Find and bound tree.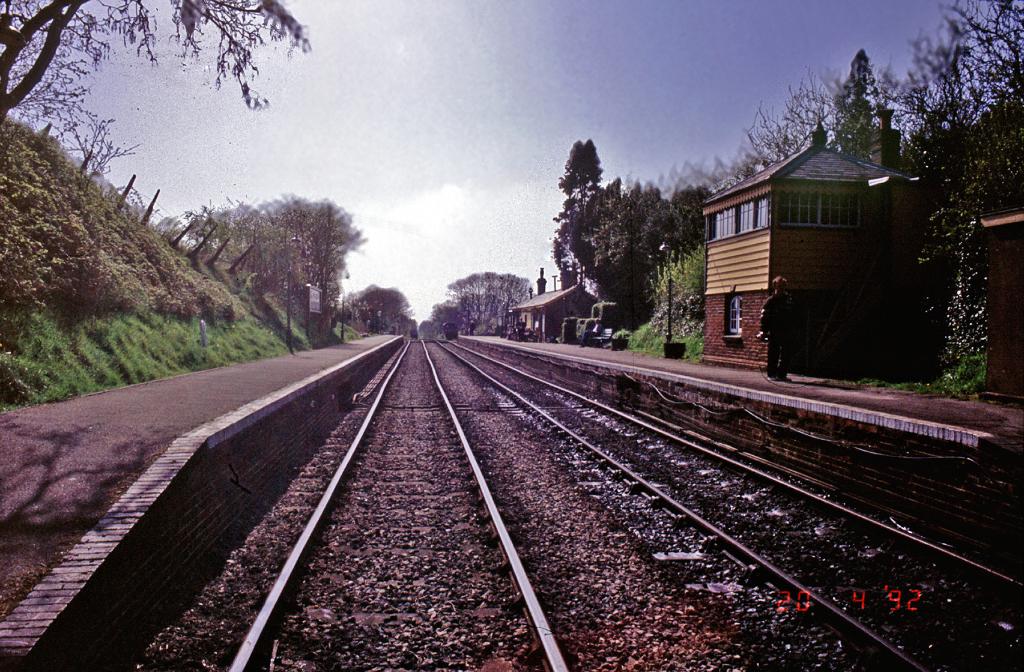
Bound: [550, 141, 610, 288].
